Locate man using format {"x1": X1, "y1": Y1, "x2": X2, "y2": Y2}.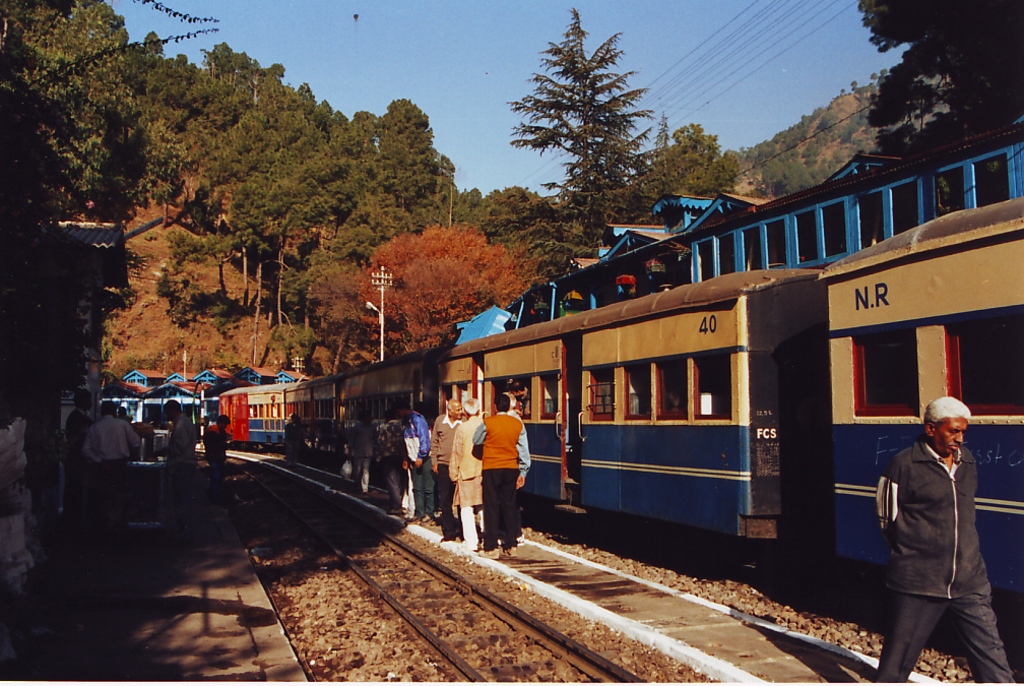
{"x1": 454, "y1": 397, "x2": 485, "y2": 544}.
